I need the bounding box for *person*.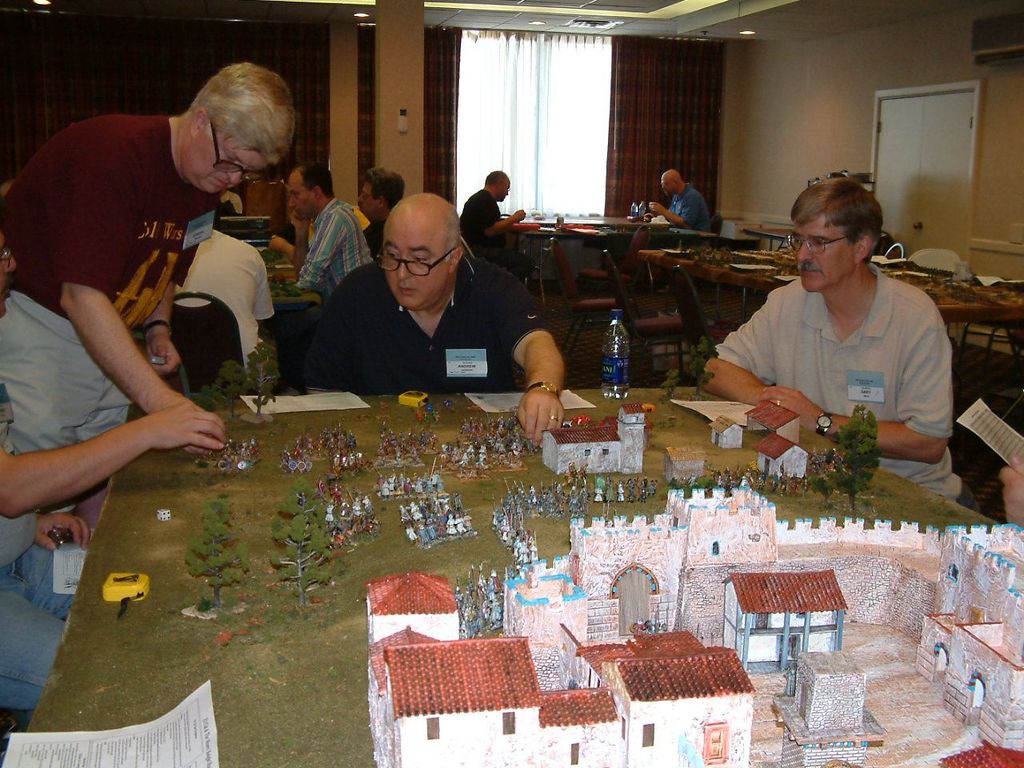
Here it is: 168:212:274:370.
